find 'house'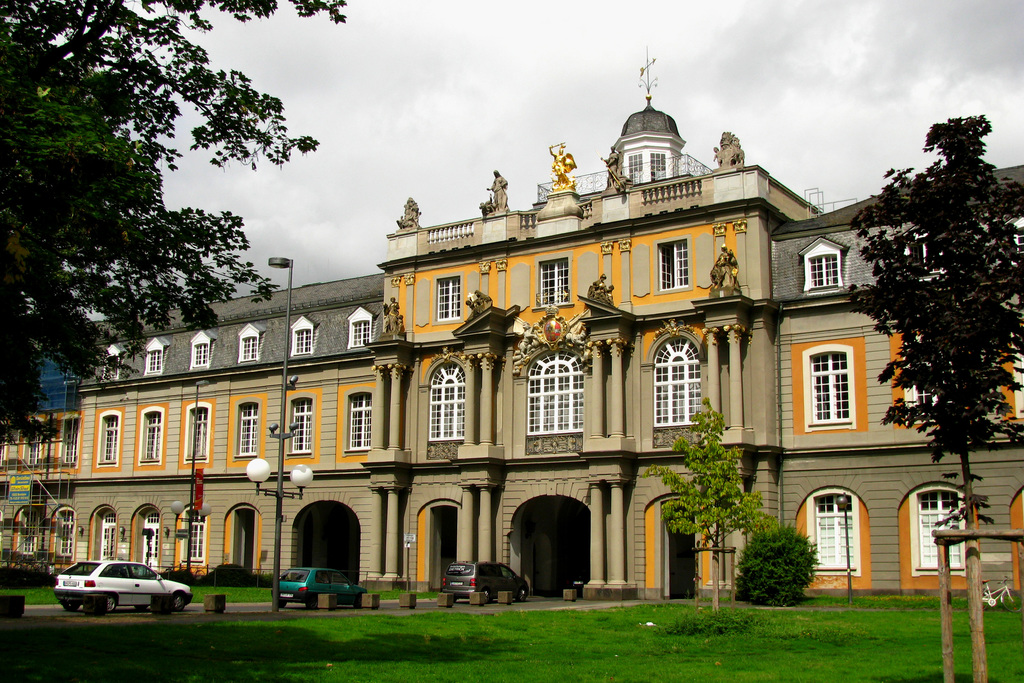
<box>83,273,397,588</box>
